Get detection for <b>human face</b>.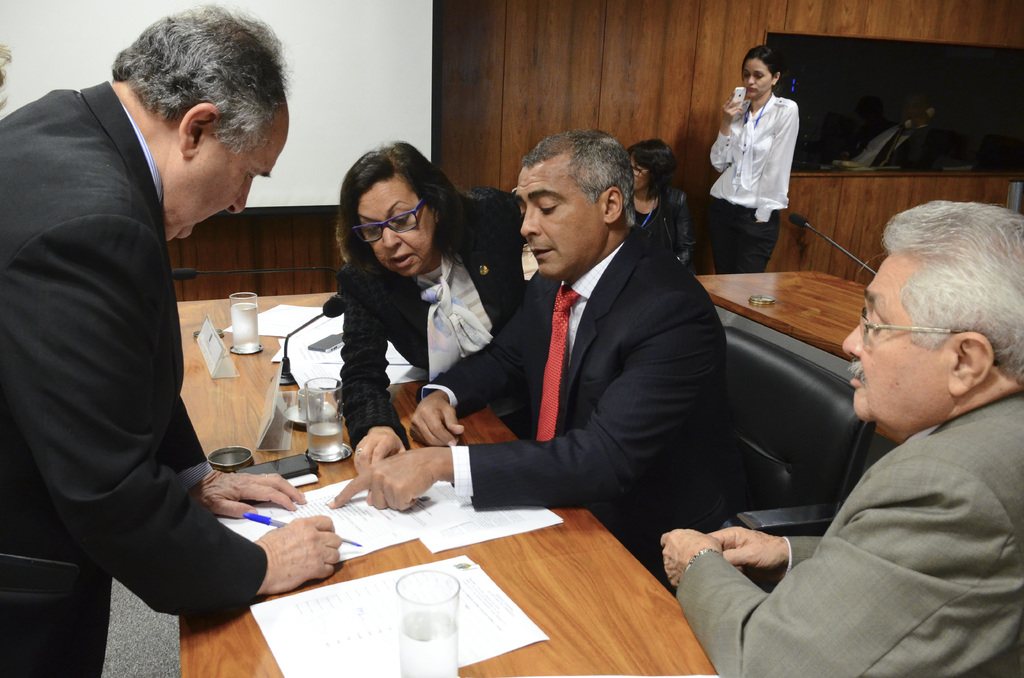
Detection: left=168, top=108, right=282, bottom=243.
